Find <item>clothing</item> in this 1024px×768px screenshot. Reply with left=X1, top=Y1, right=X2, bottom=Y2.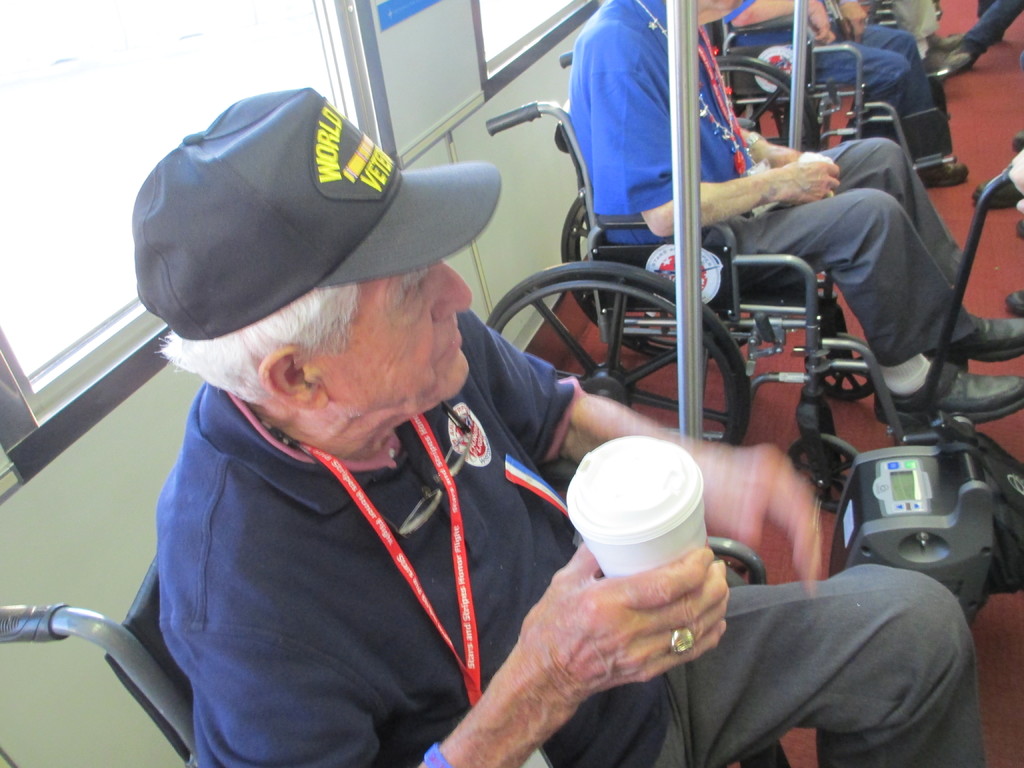
left=185, top=115, right=812, bottom=761.
